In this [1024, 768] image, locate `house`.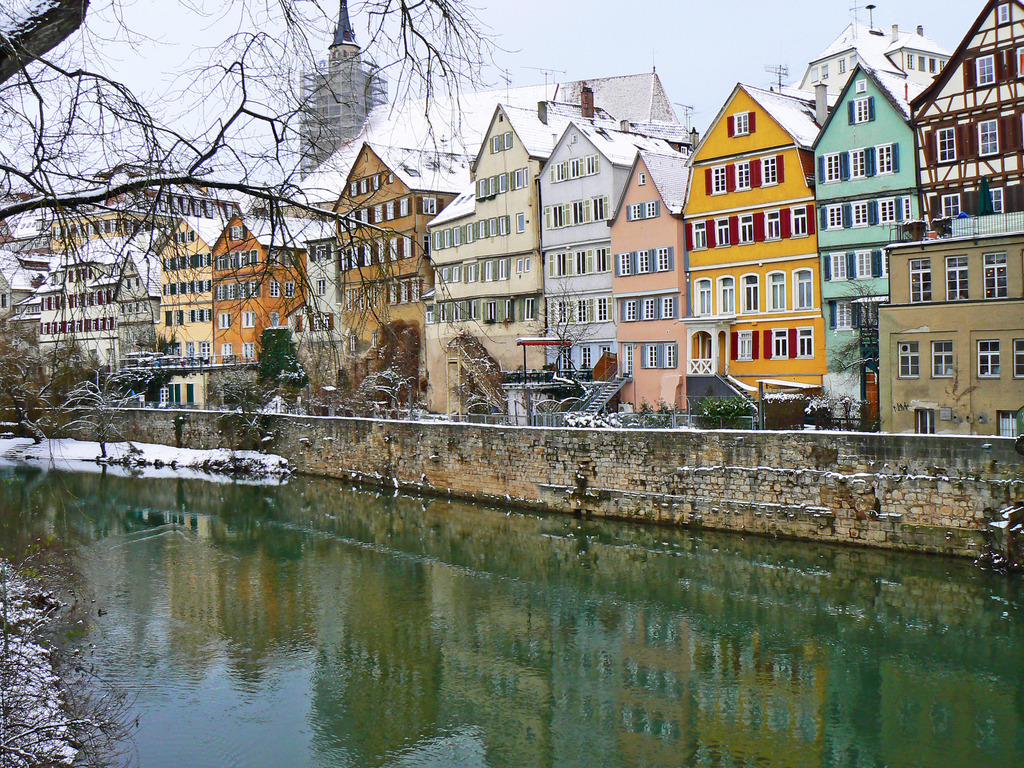
Bounding box: {"left": 428, "top": 113, "right": 539, "bottom": 392}.
